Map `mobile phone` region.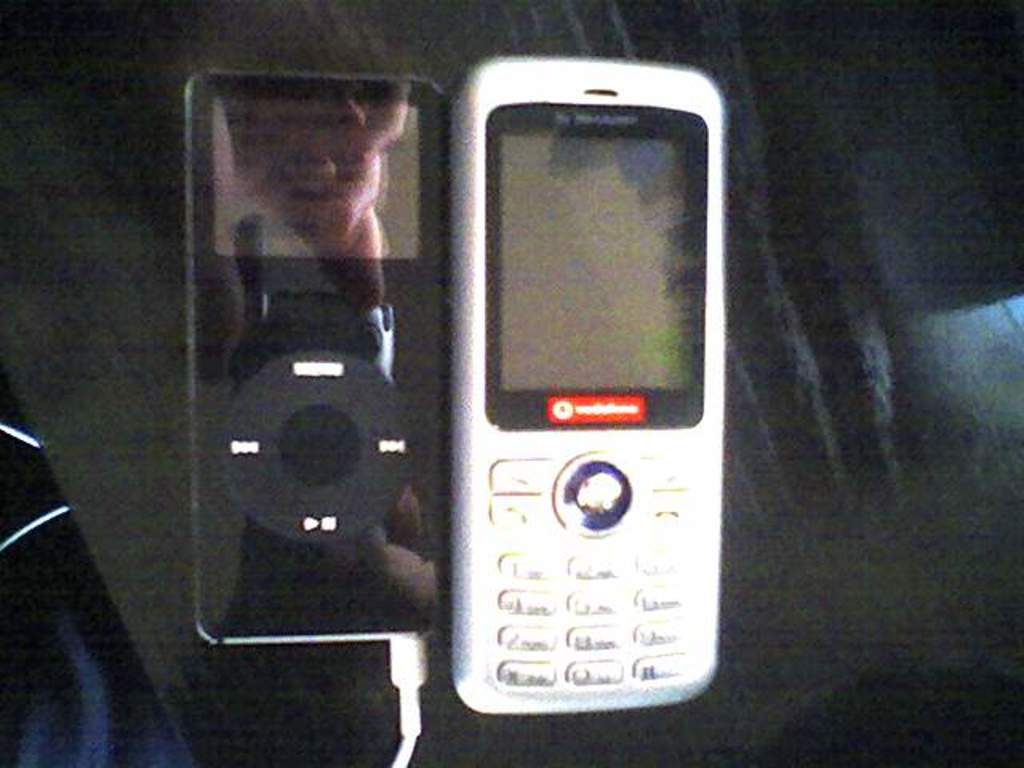
Mapped to 442,51,728,722.
